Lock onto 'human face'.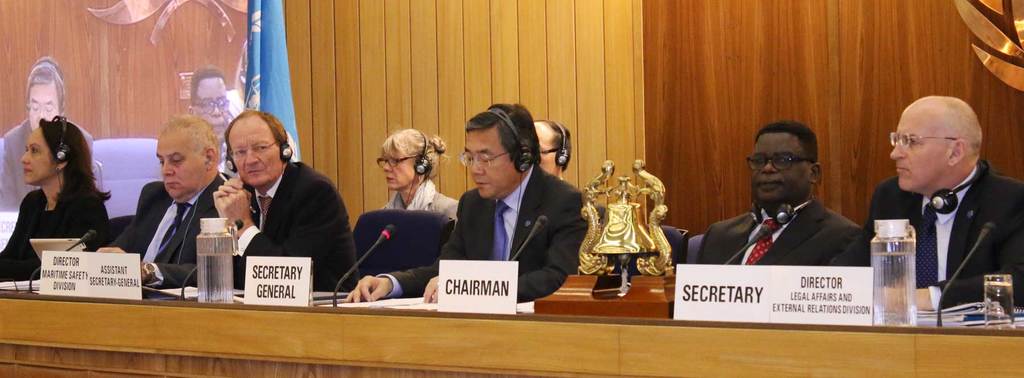
Locked: 23, 125, 57, 187.
